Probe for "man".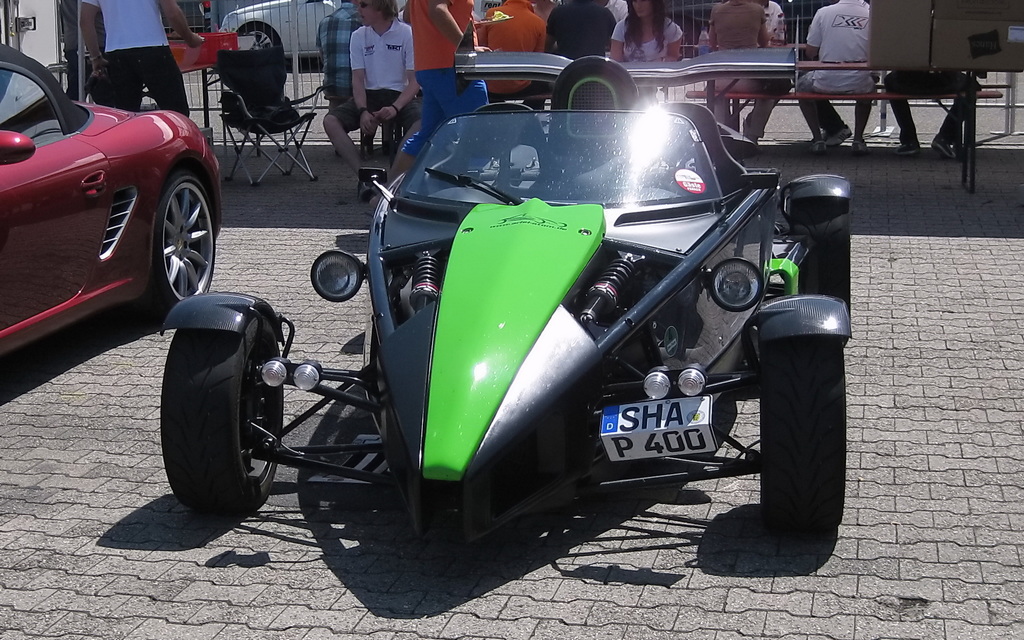
Probe result: [x1=760, y1=0, x2=790, y2=45].
